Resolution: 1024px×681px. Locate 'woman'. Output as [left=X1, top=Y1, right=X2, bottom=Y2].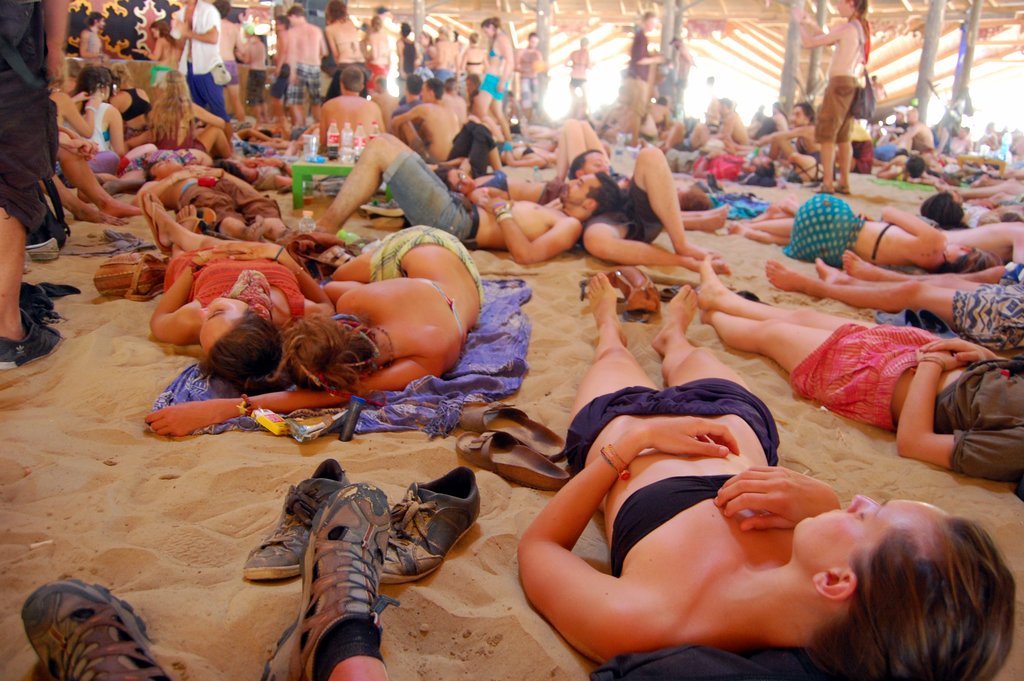
[left=324, top=2, right=370, bottom=98].
